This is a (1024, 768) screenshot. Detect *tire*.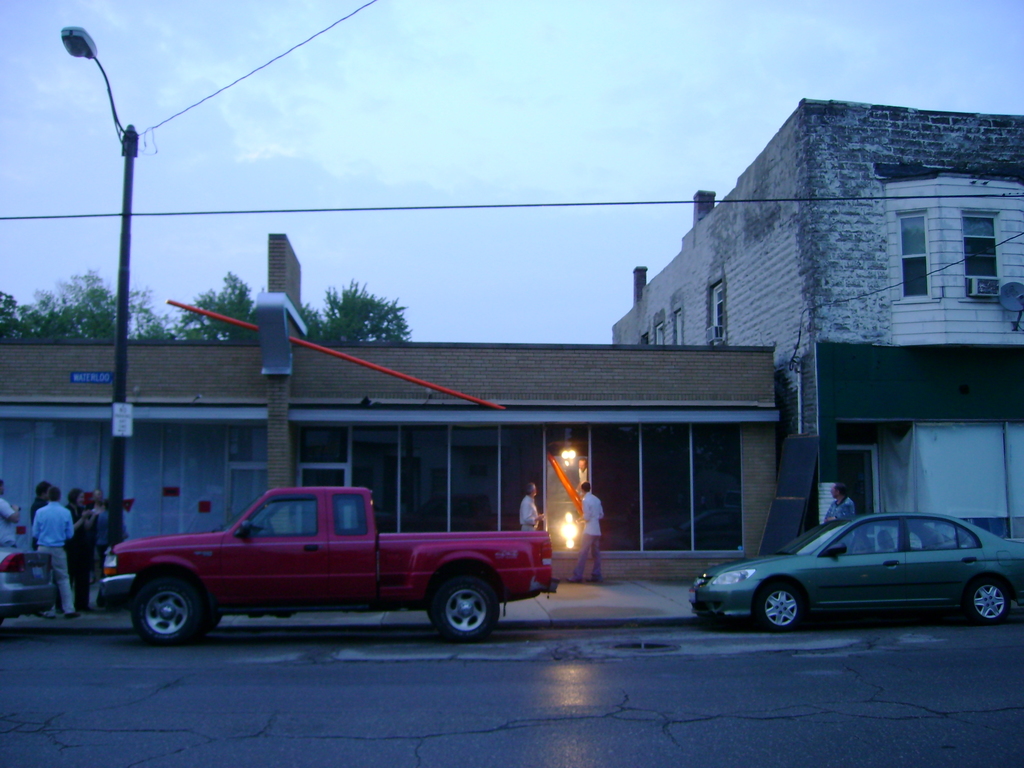
<bbox>195, 614, 219, 632</bbox>.
